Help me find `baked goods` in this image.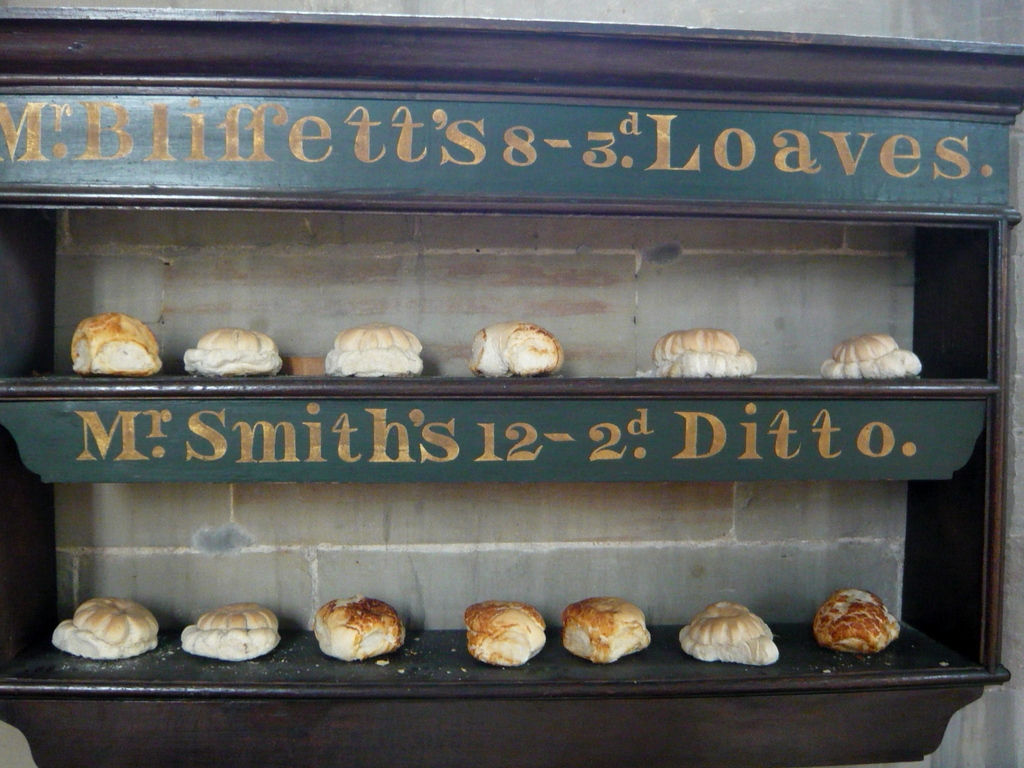
Found it: 460/600/546/667.
